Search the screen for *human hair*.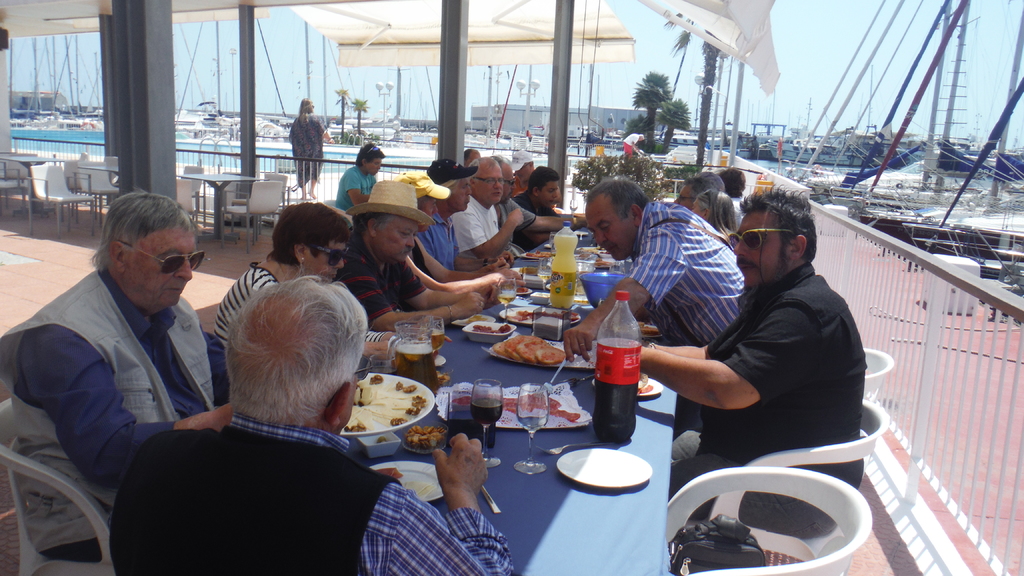
Found at [x1=488, y1=154, x2=510, y2=175].
